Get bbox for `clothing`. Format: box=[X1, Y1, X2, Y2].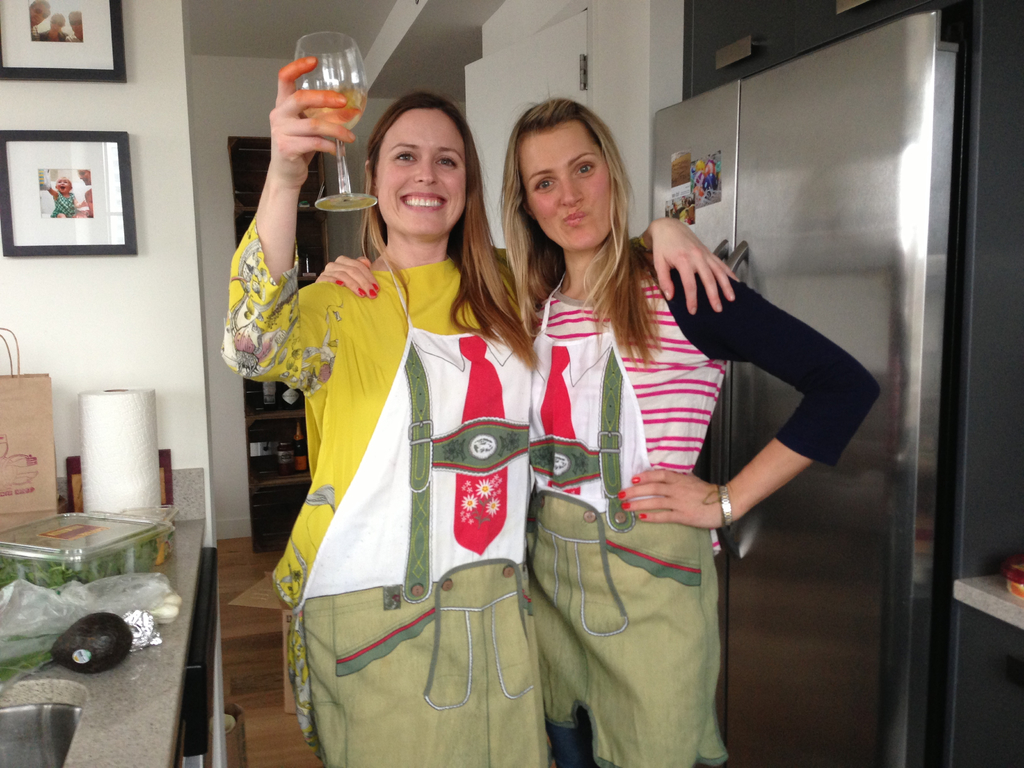
box=[537, 284, 881, 763].
